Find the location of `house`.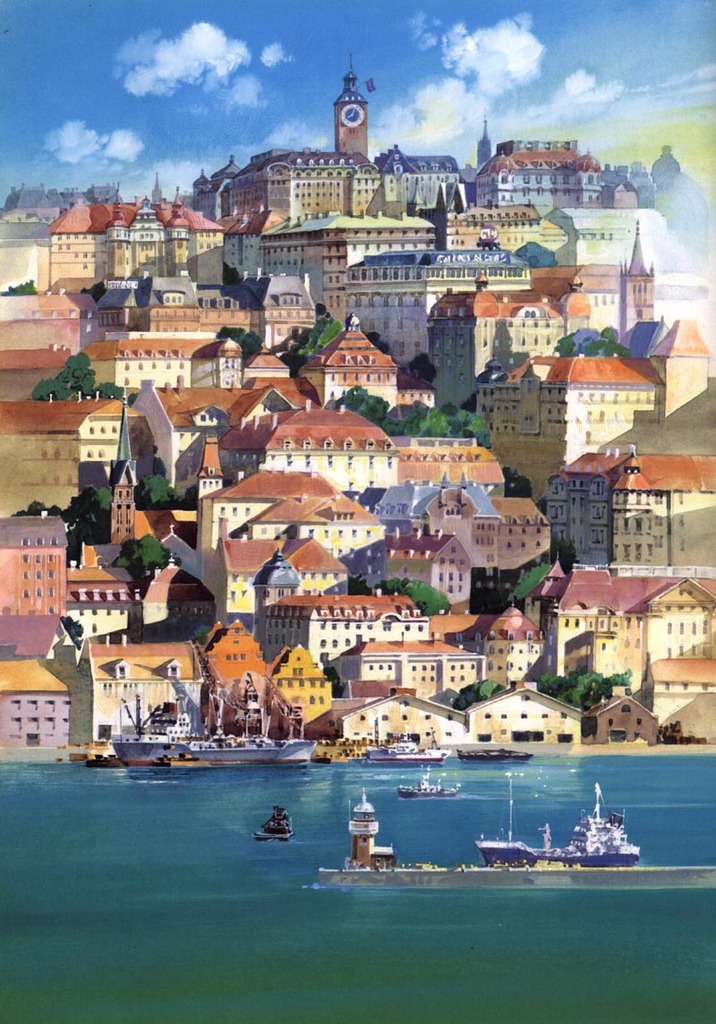
Location: {"left": 260, "top": 588, "right": 428, "bottom": 666}.
